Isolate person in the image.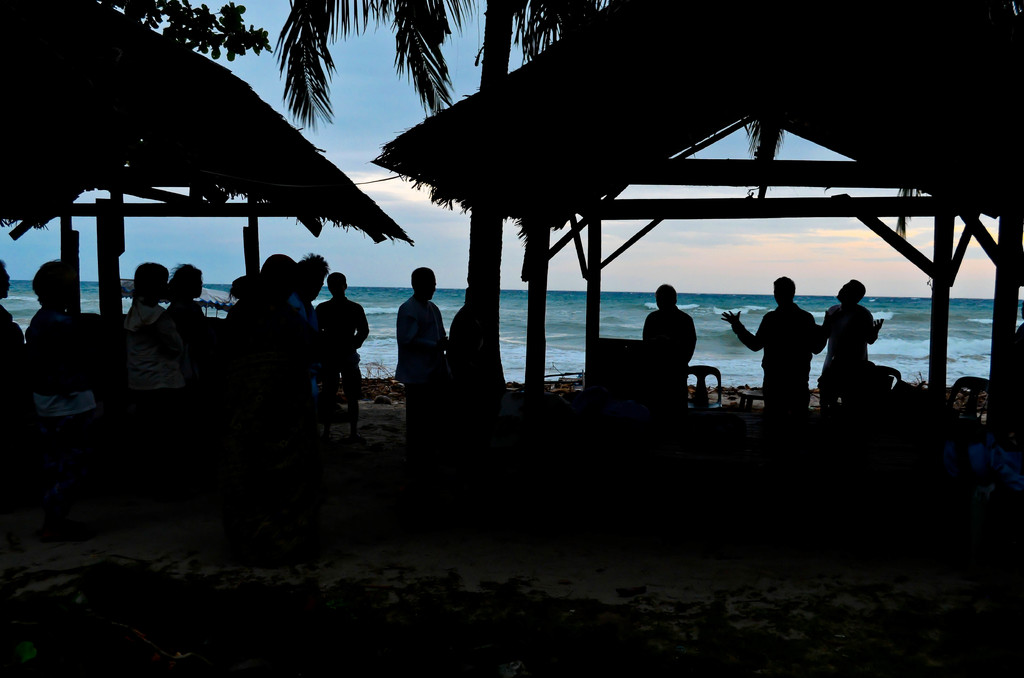
Isolated region: Rect(112, 259, 191, 487).
